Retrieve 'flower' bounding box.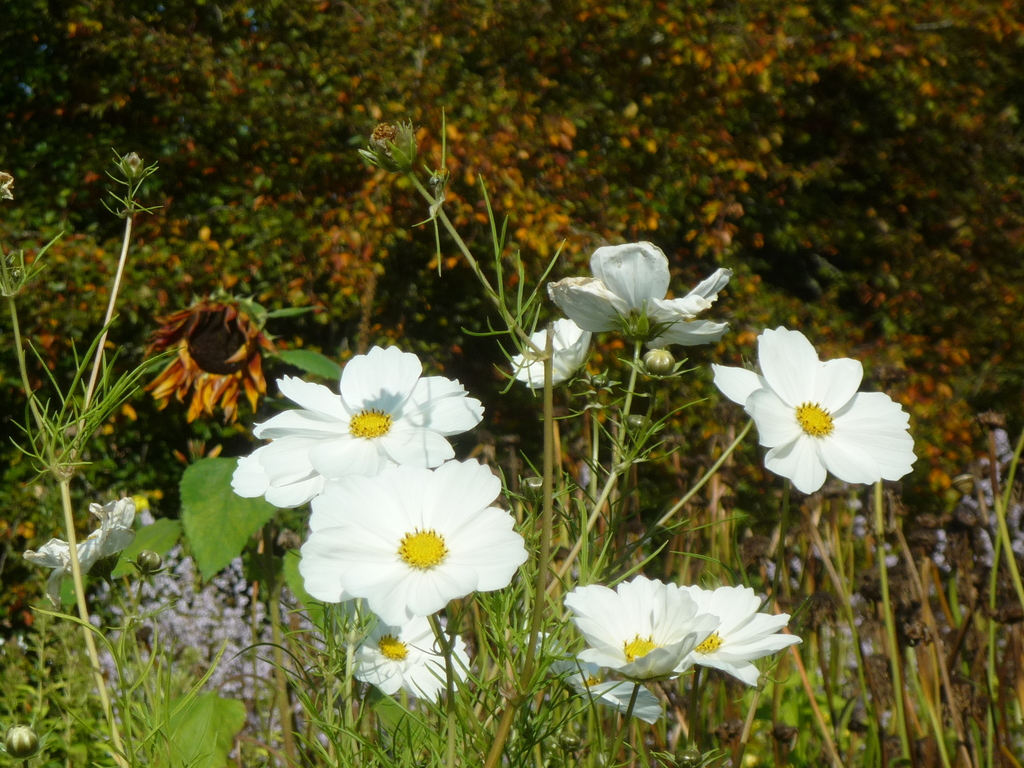
Bounding box: l=563, t=575, r=710, b=675.
